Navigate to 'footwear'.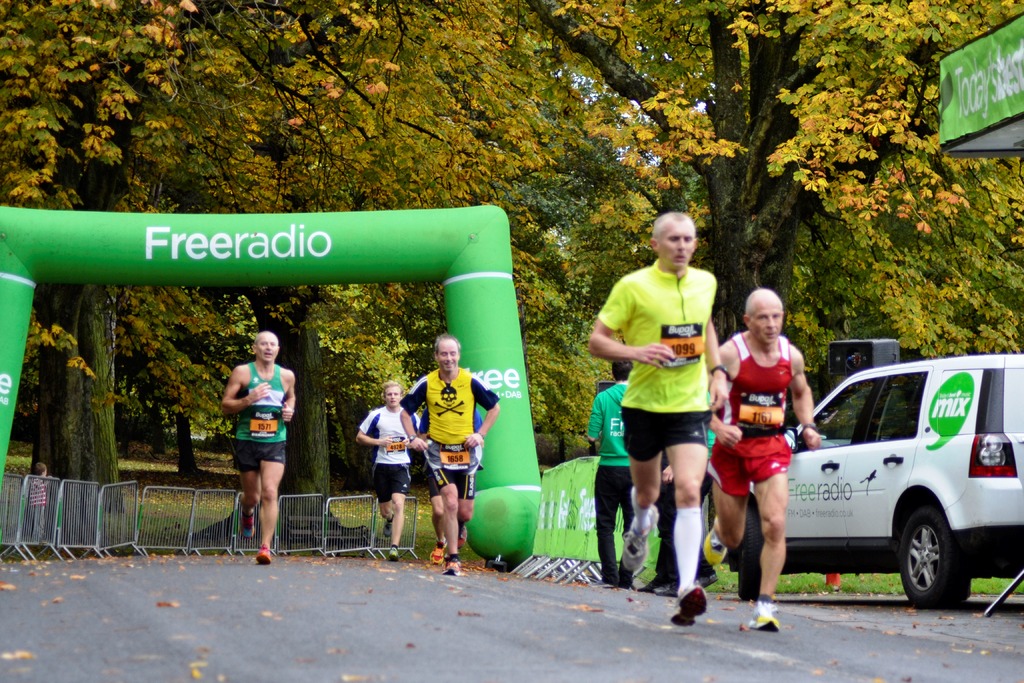
Navigation target: <bbox>744, 595, 772, 632</bbox>.
